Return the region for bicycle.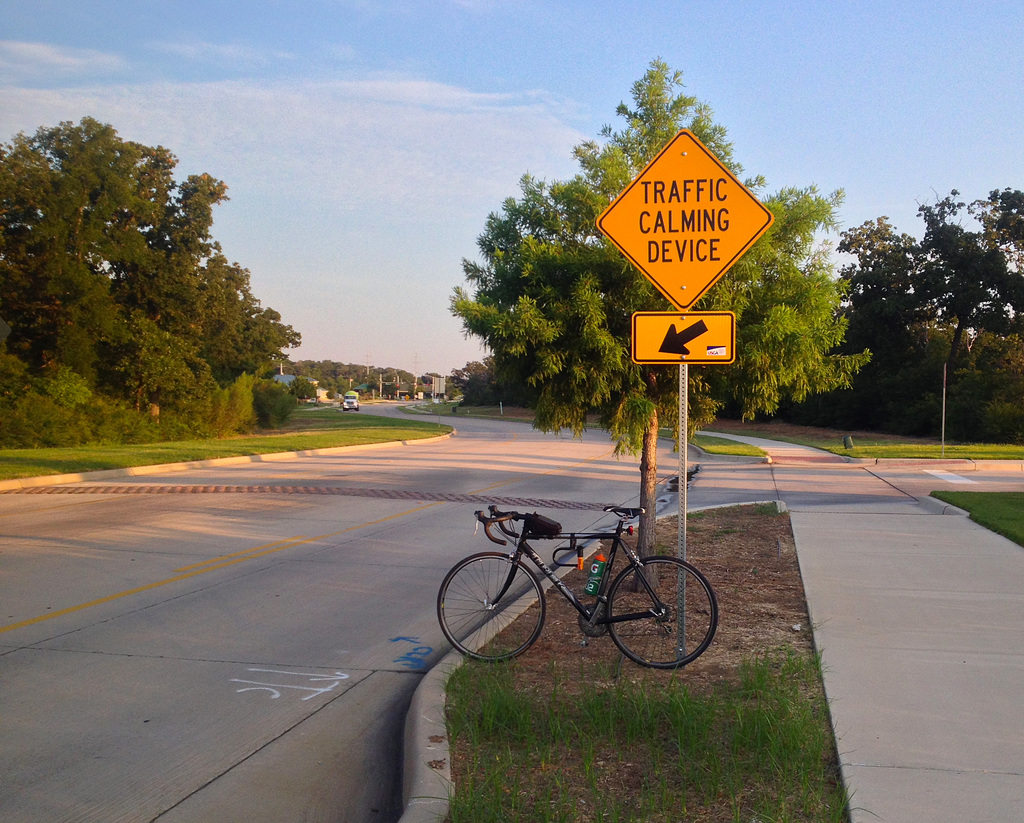
{"x1": 445, "y1": 466, "x2": 719, "y2": 672}.
